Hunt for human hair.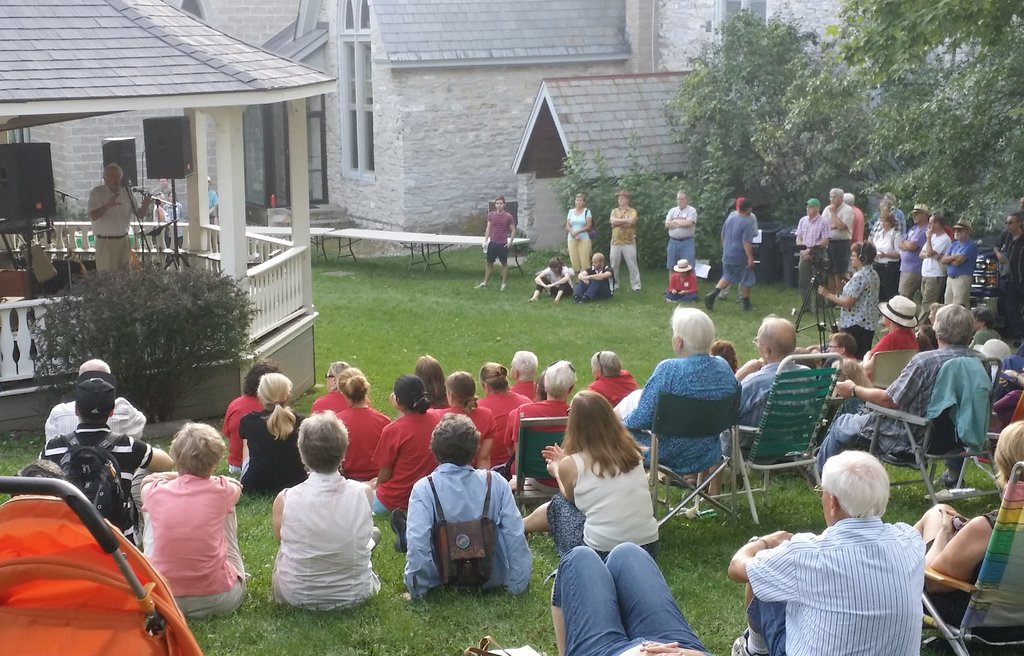
Hunted down at [833, 360, 869, 388].
